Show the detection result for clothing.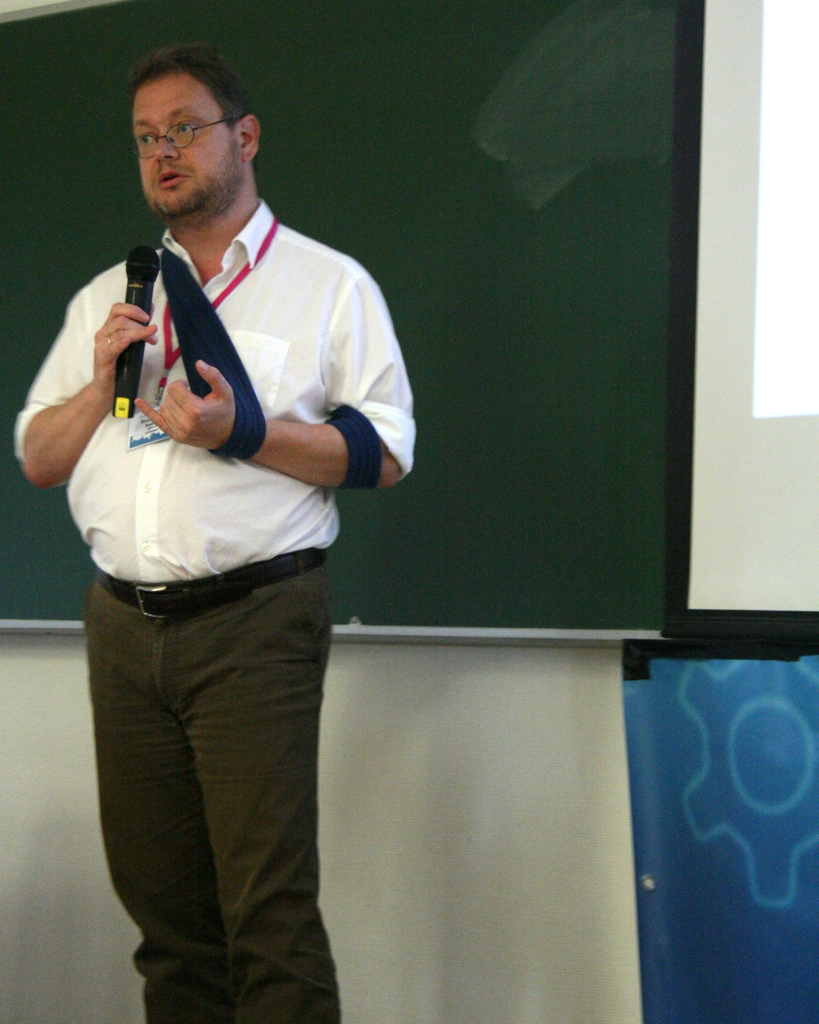
BBox(58, 118, 384, 969).
